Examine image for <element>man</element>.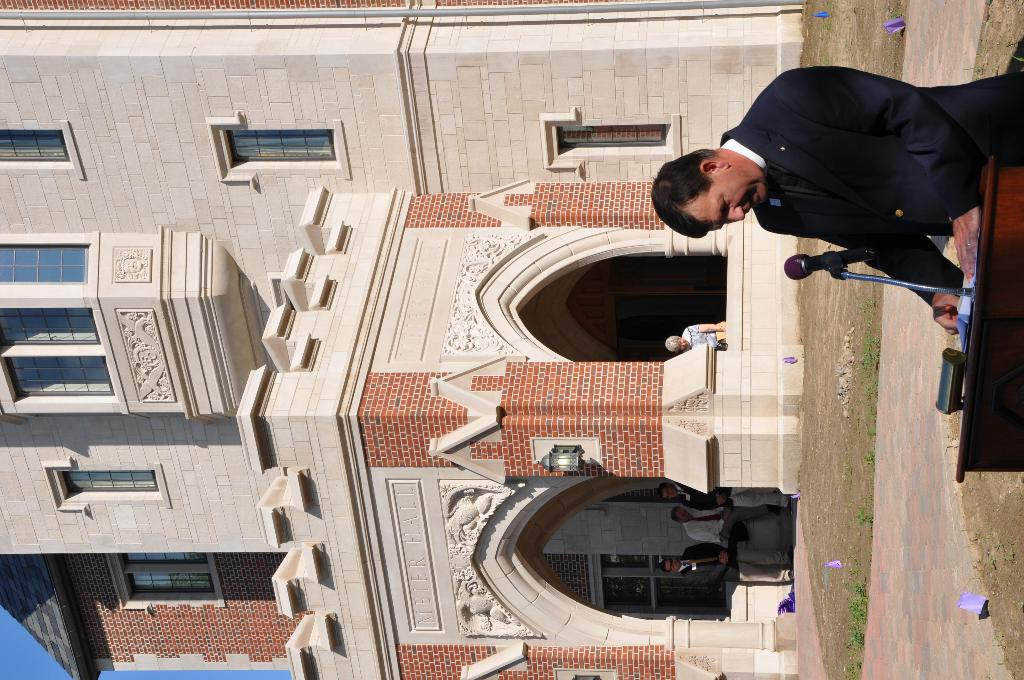
Examination result: 678,64,1018,346.
